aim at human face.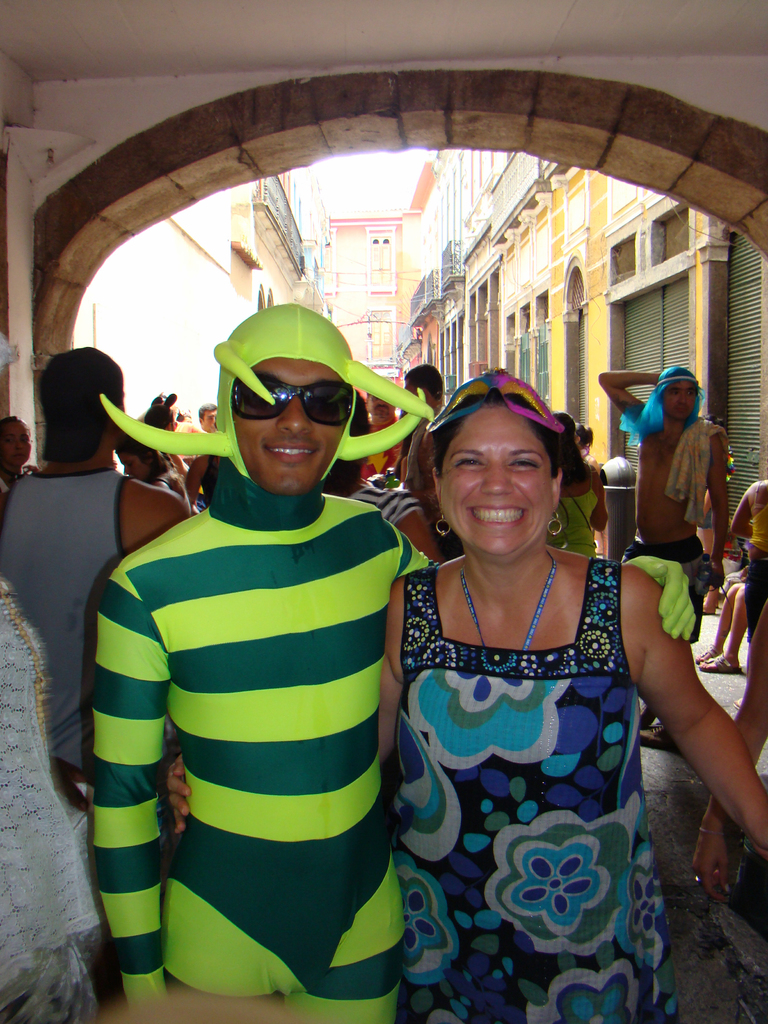
Aimed at BBox(238, 357, 347, 495).
